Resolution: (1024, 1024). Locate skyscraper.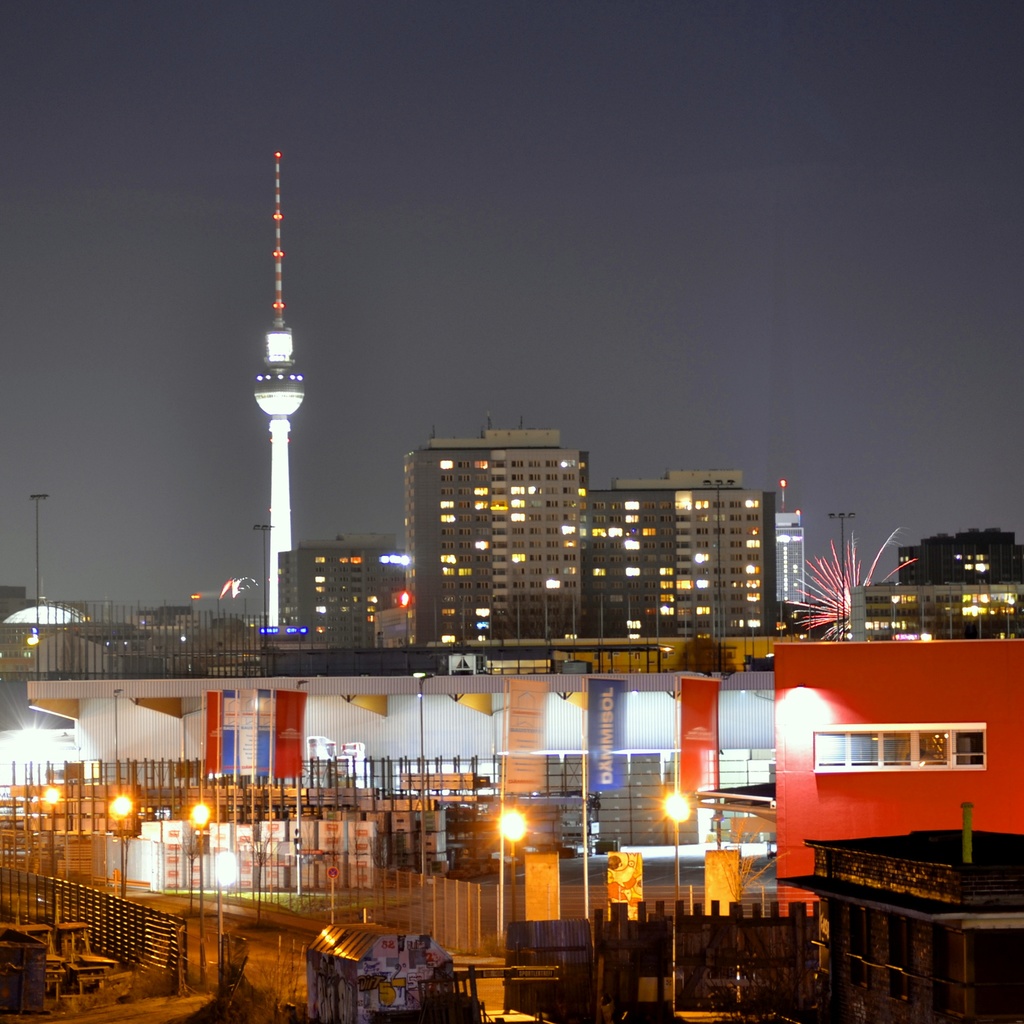
select_region(395, 409, 603, 644).
